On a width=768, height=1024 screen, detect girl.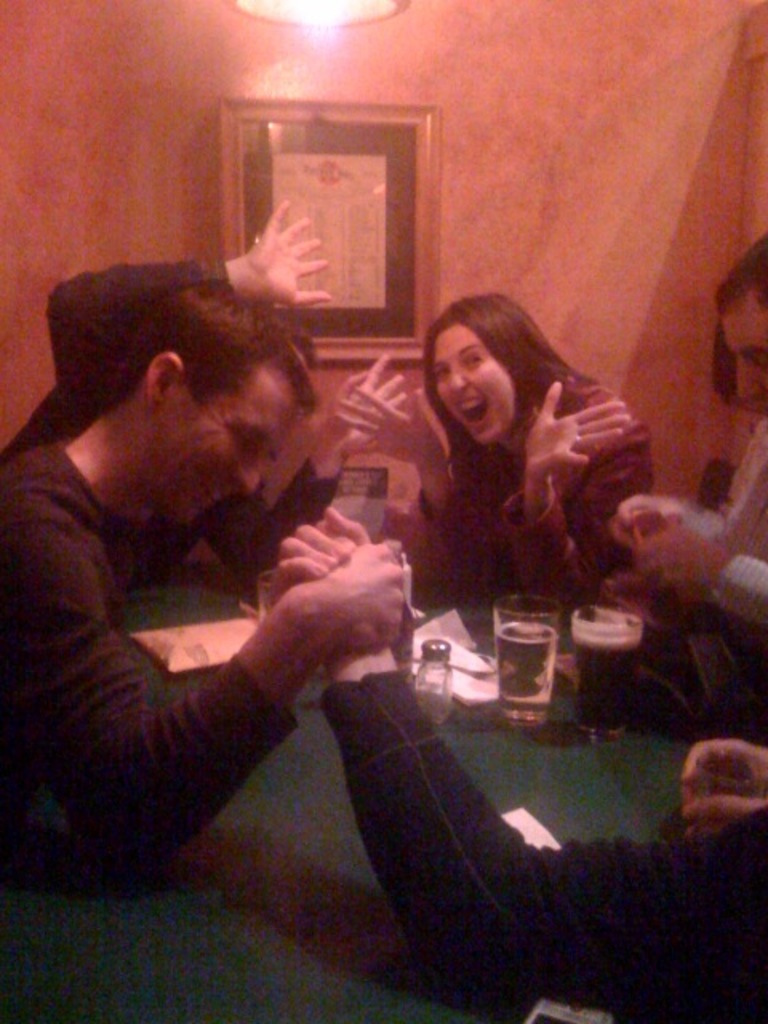
BBox(338, 291, 674, 642).
